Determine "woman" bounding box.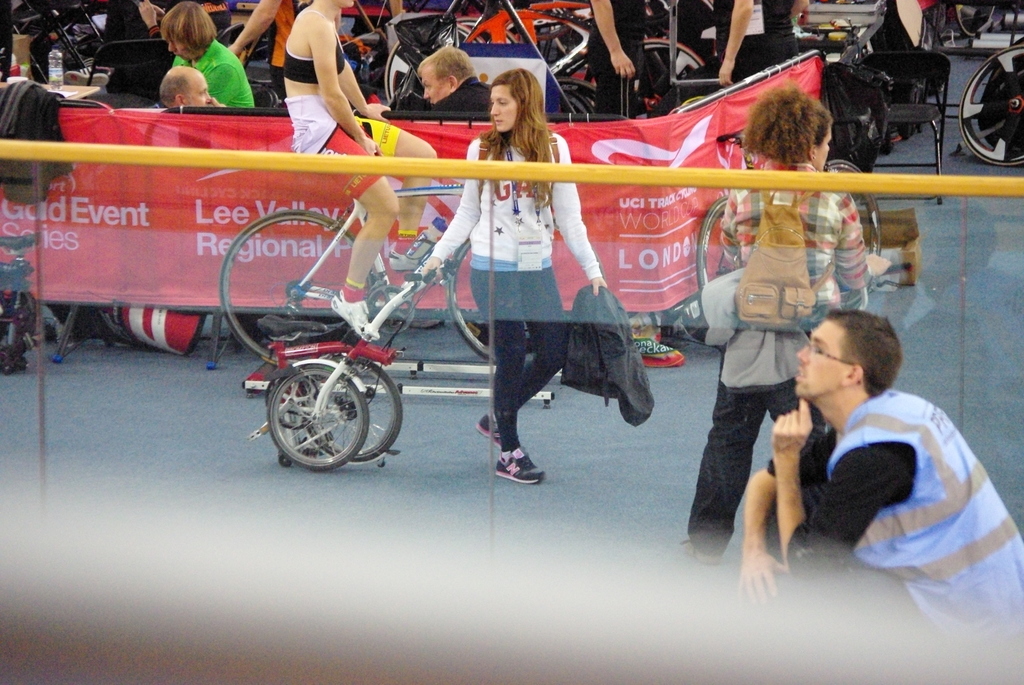
Determined: pyautogui.locateOnScreen(158, 1, 257, 109).
